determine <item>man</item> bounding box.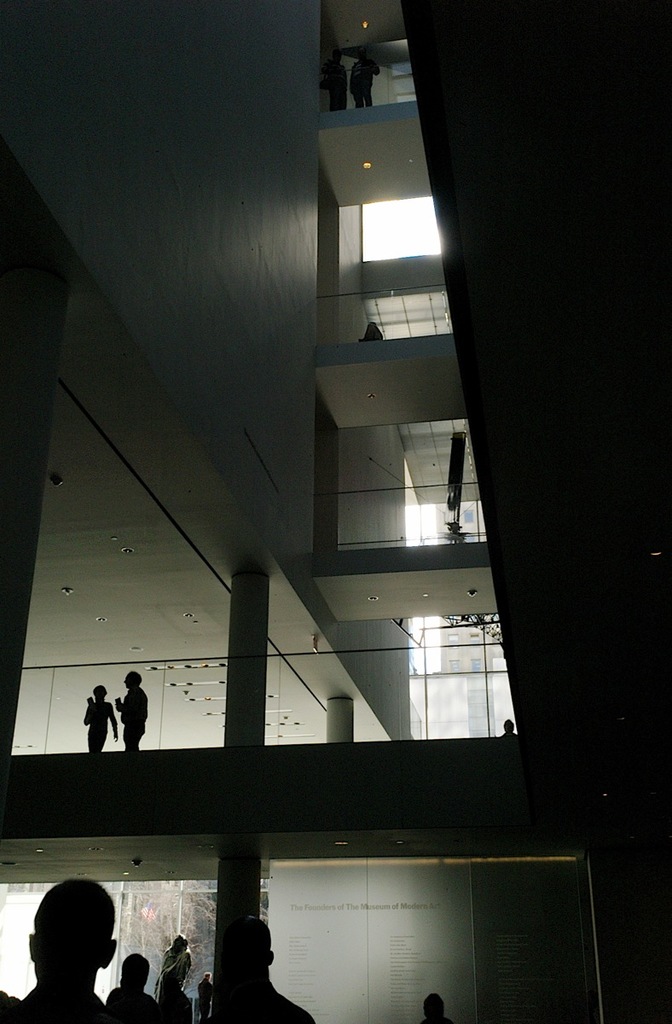
Determined: [left=14, top=879, right=142, bottom=1020].
